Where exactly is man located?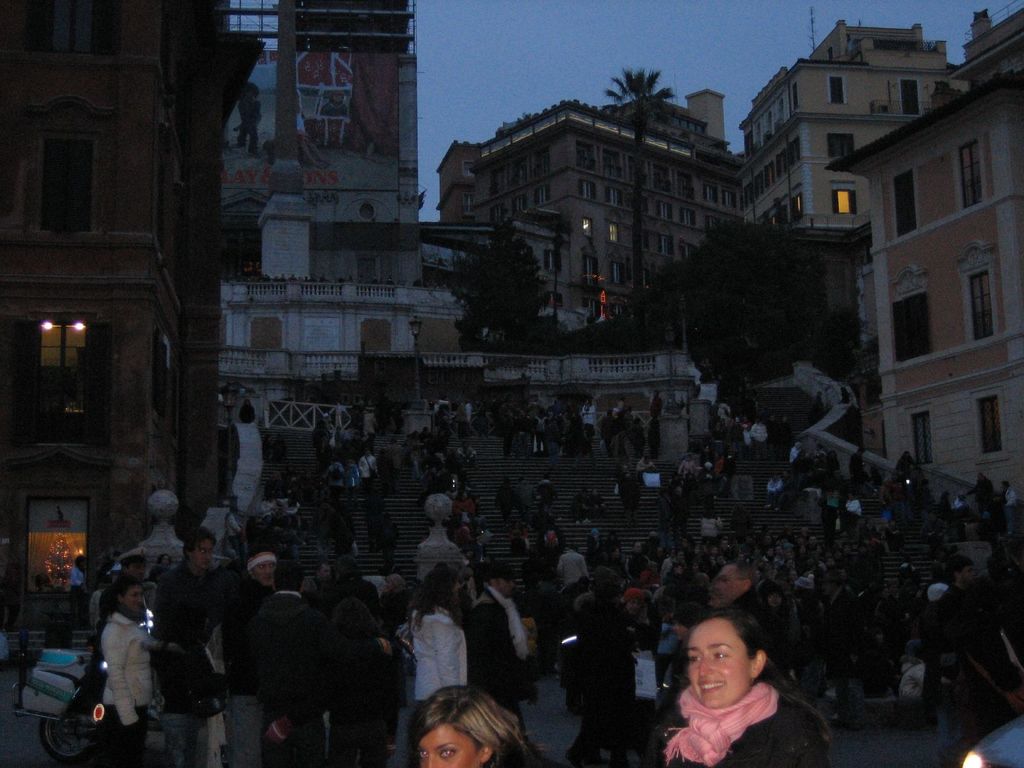
Its bounding box is region(157, 532, 216, 767).
